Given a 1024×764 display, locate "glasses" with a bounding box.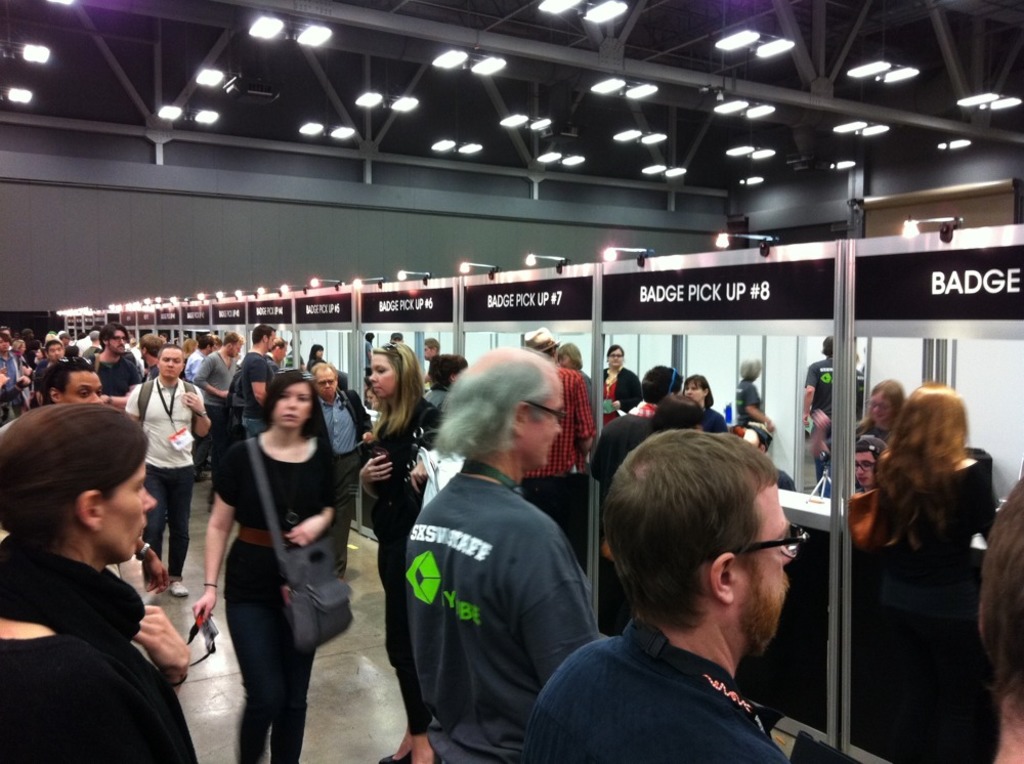
Located: 381 341 403 371.
